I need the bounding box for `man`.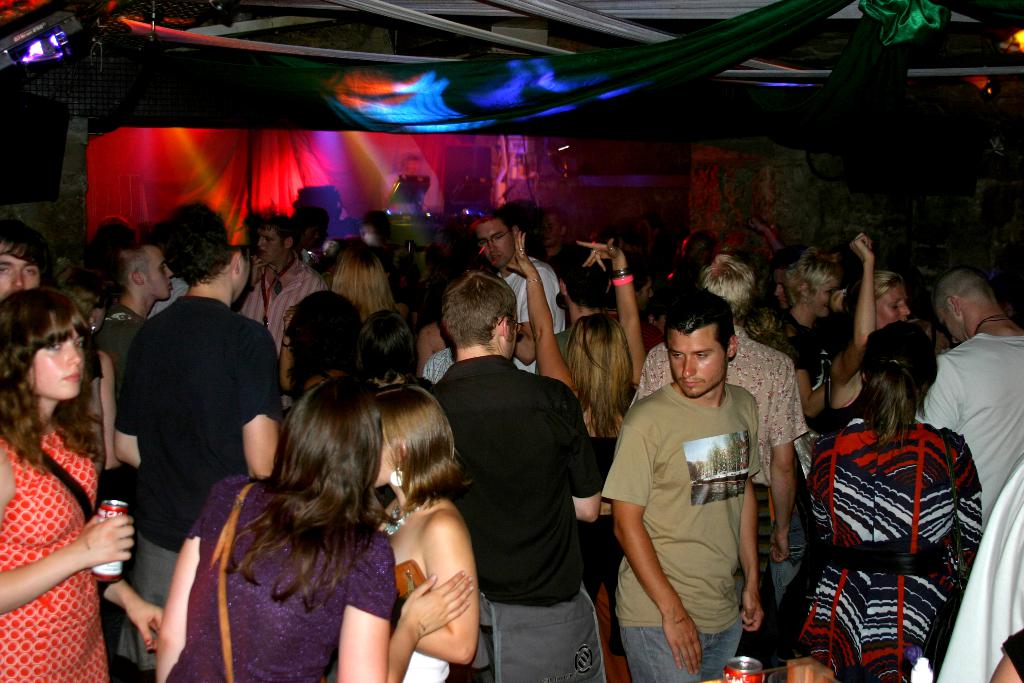
Here it is: 589:296:763:682.
